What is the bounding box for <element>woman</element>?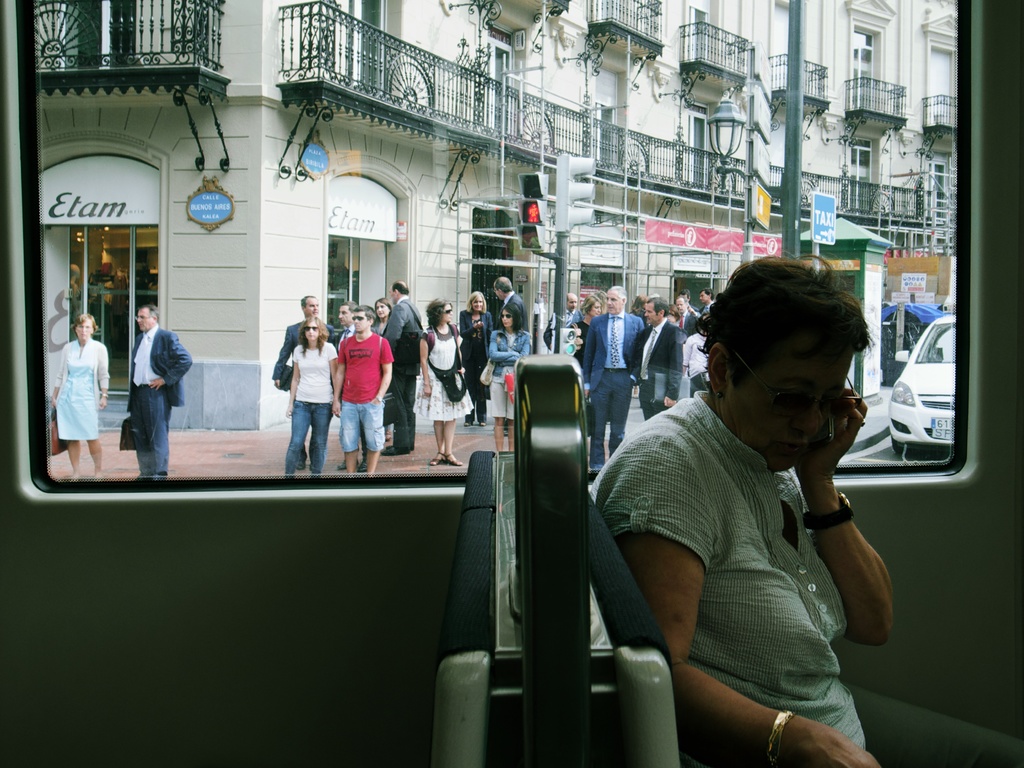
pyautogui.locateOnScreen(600, 238, 908, 764).
